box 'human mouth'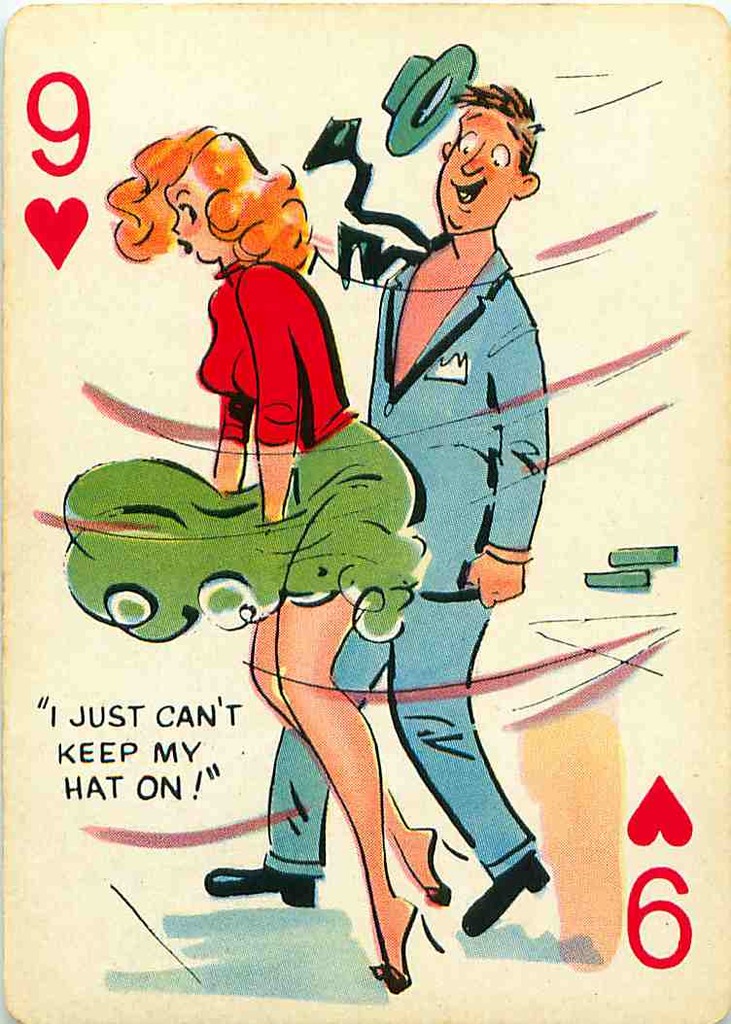
locate(449, 185, 485, 204)
